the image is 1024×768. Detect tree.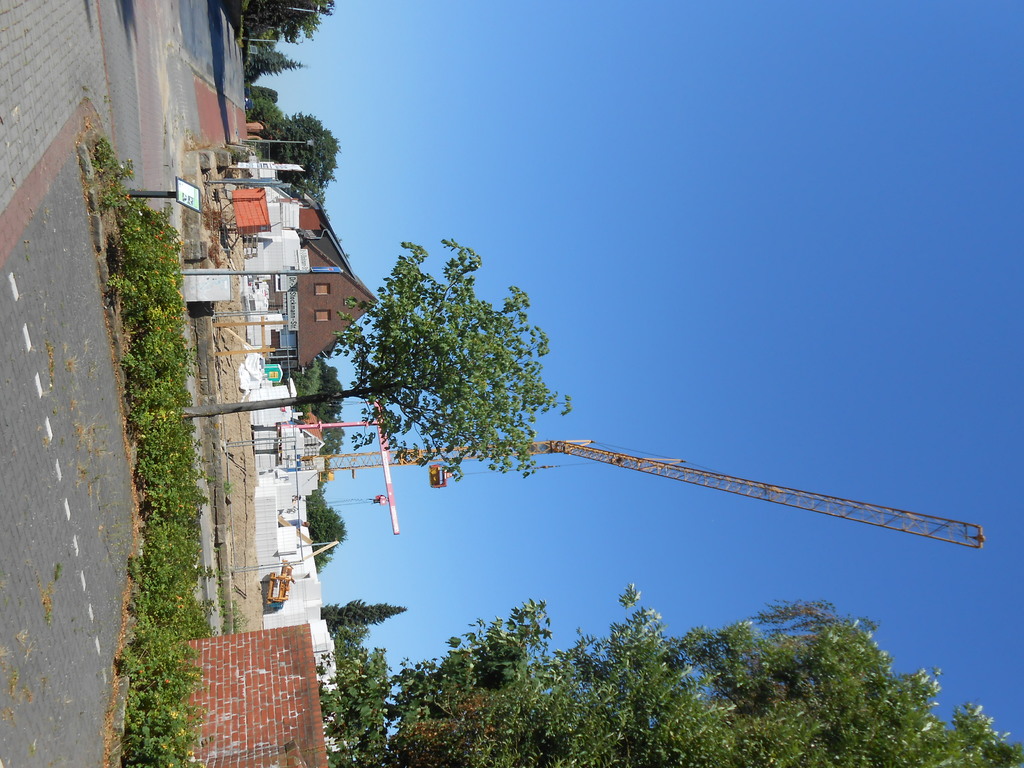
Detection: [left=244, top=82, right=278, bottom=98].
